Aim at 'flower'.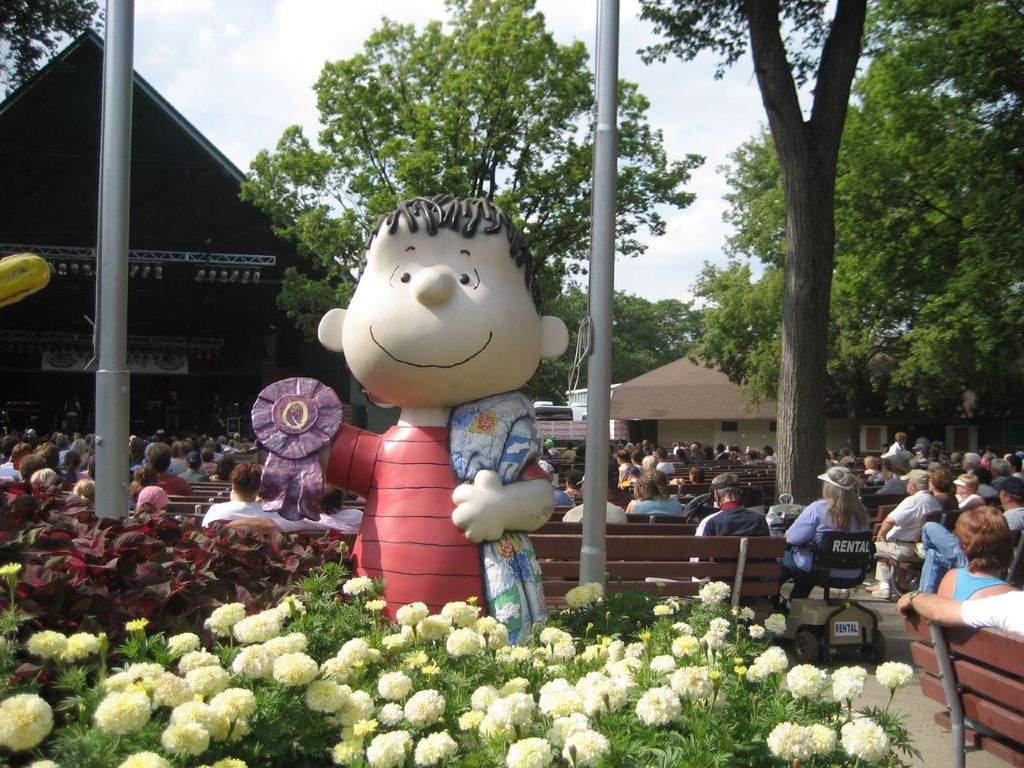
Aimed at l=649, t=651, r=678, b=669.
